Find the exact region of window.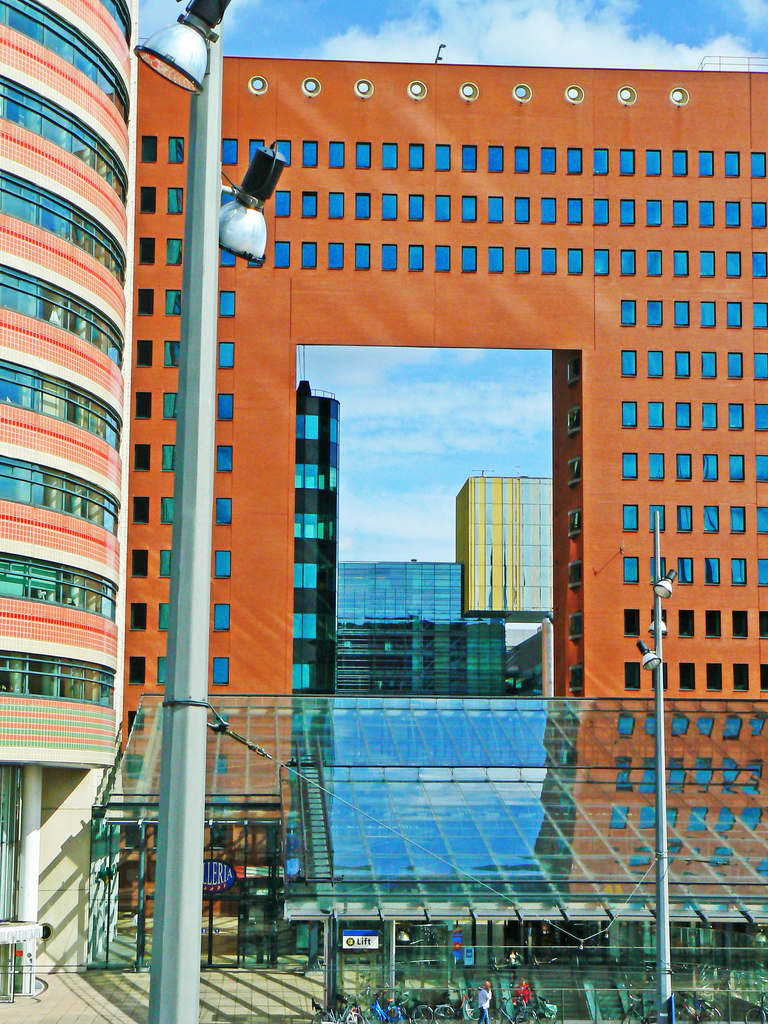
Exact region: [646,150,662,178].
